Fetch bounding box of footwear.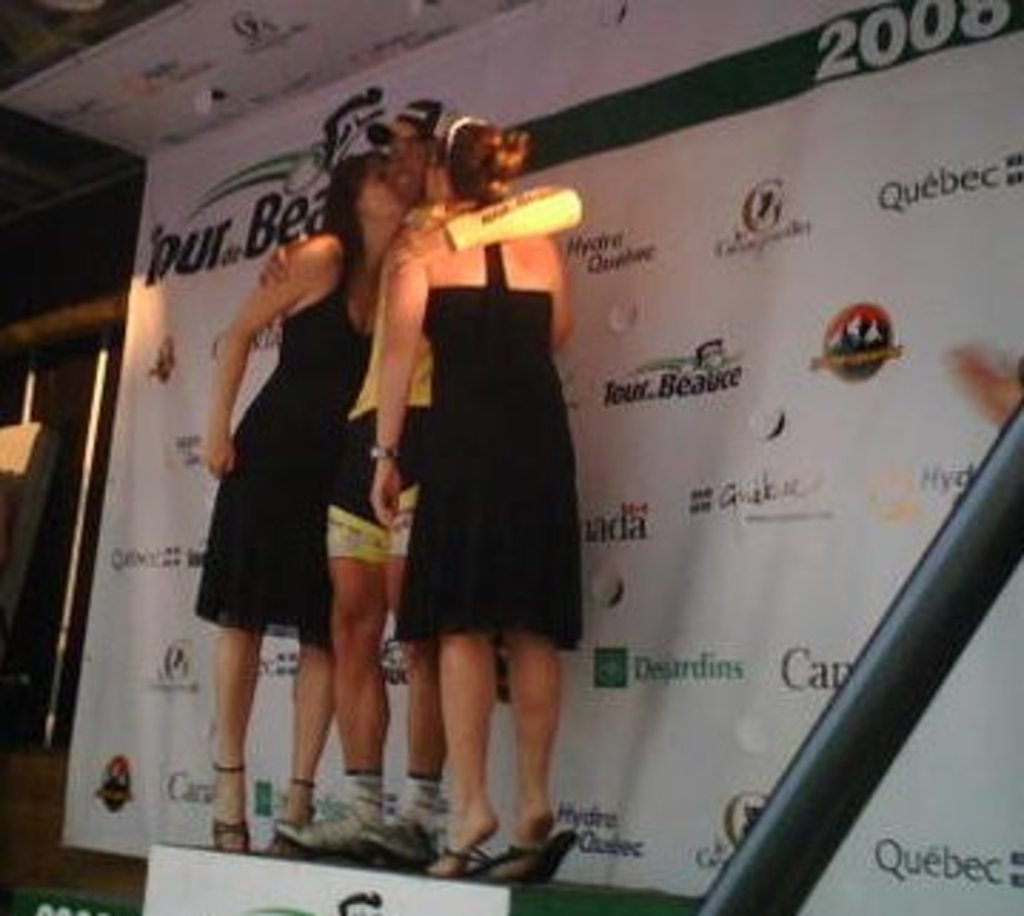
Bbox: 419 828 545 887.
